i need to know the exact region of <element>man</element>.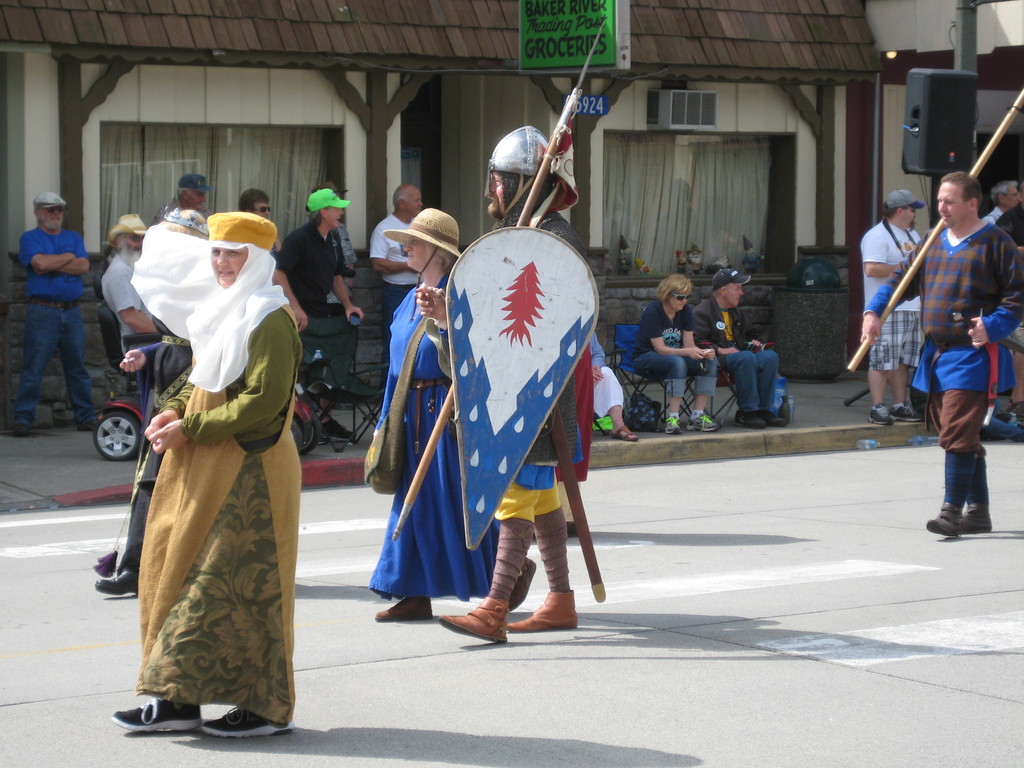
Region: x1=240, y1=188, x2=273, y2=220.
